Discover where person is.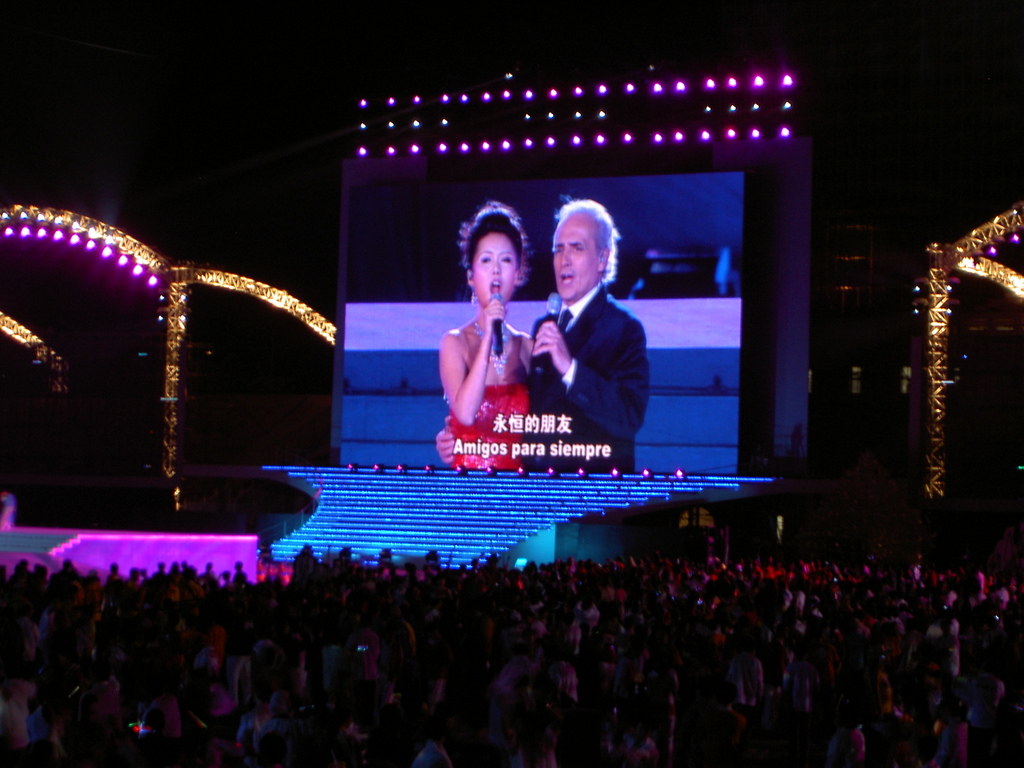
Discovered at select_region(522, 191, 652, 492).
